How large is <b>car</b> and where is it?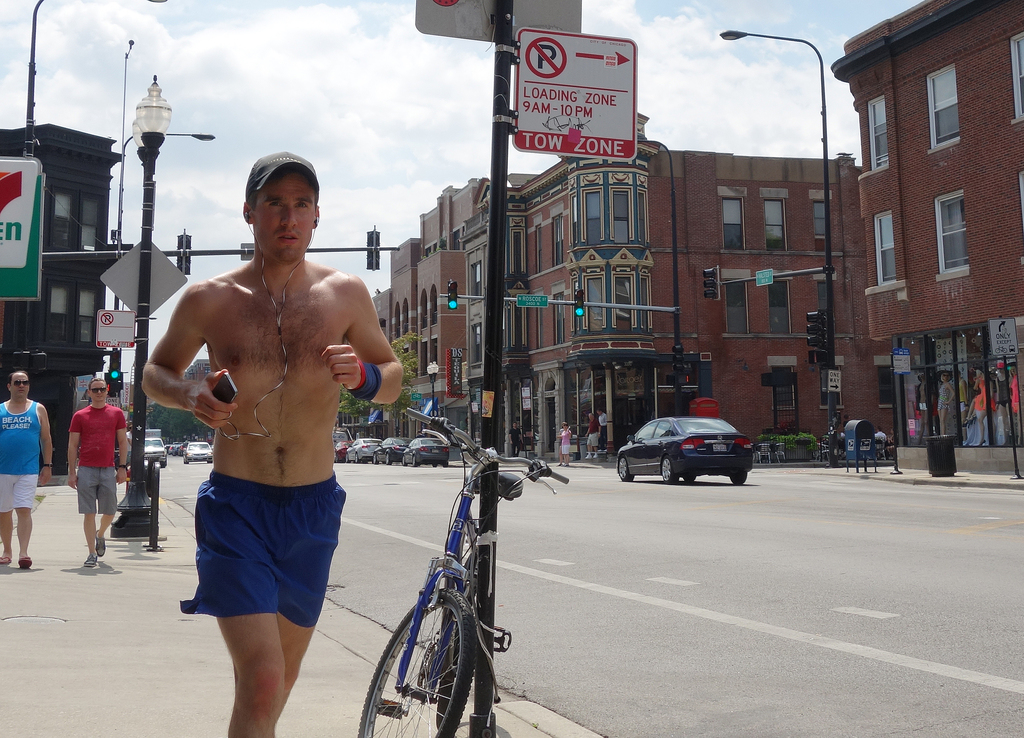
Bounding box: <bbox>331, 426, 356, 463</bbox>.
